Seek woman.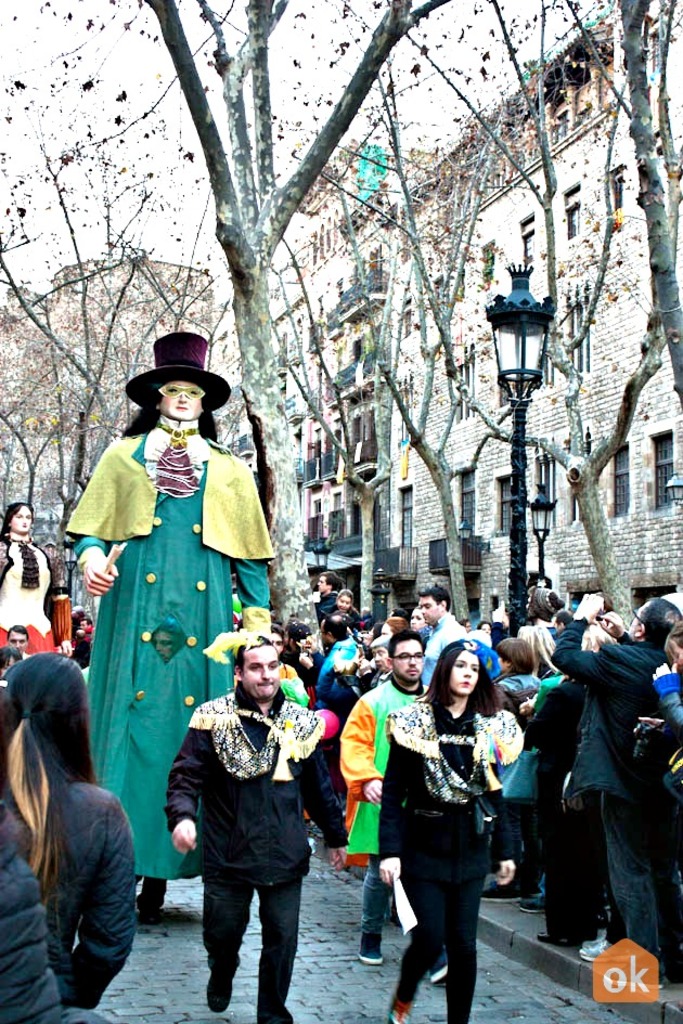
x1=633, y1=620, x2=682, y2=869.
